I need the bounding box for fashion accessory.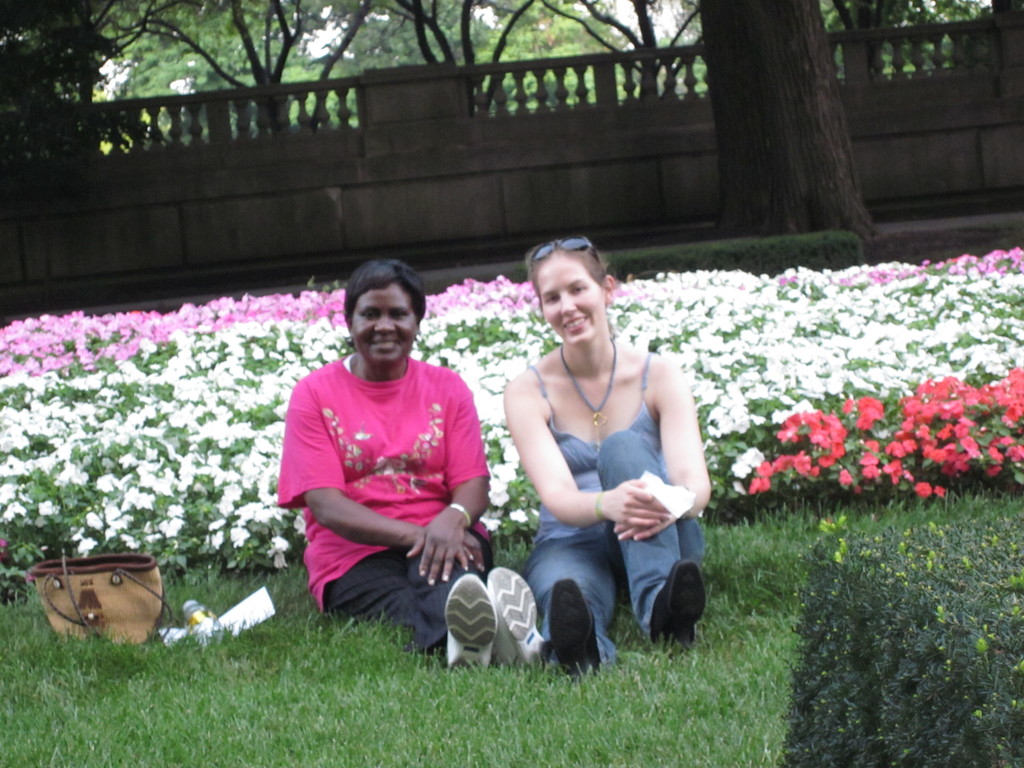
Here it is: (491,566,543,667).
